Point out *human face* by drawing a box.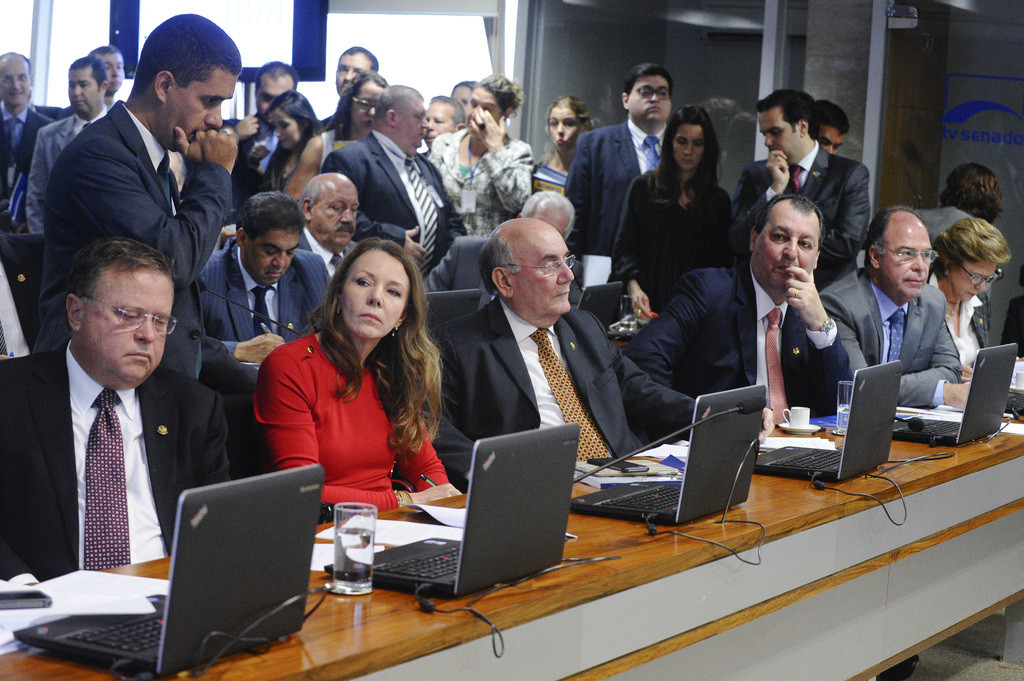
[307,188,359,246].
